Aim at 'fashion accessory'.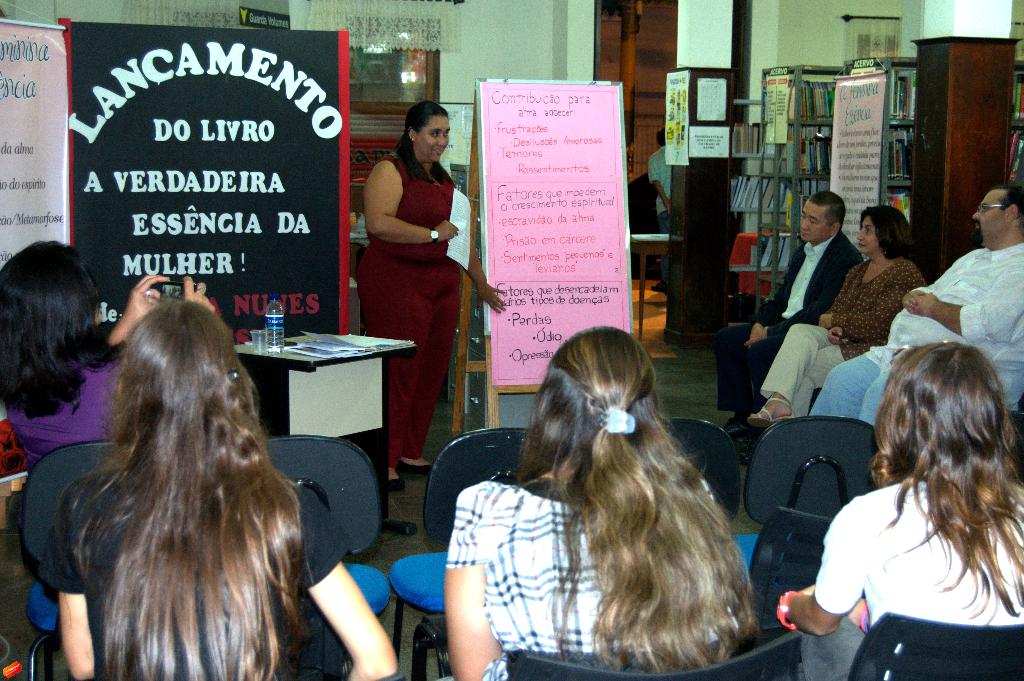
Aimed at 650, 282, 665, 294.
